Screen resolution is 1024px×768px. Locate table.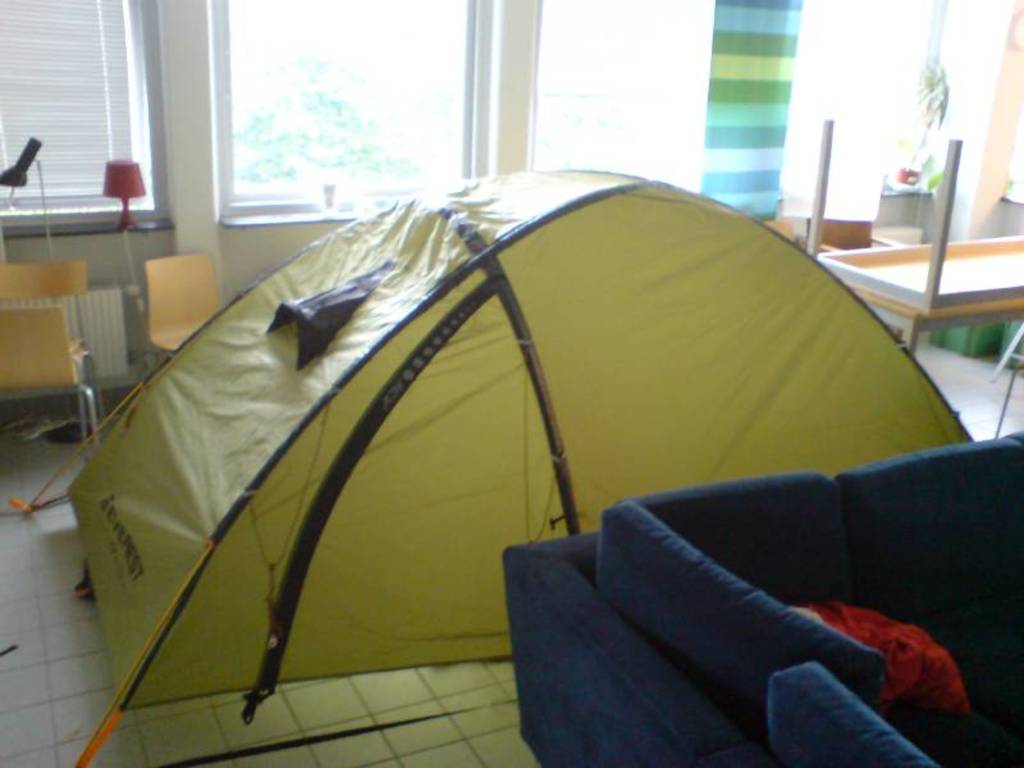
<box>842,151,989,357</box>.
